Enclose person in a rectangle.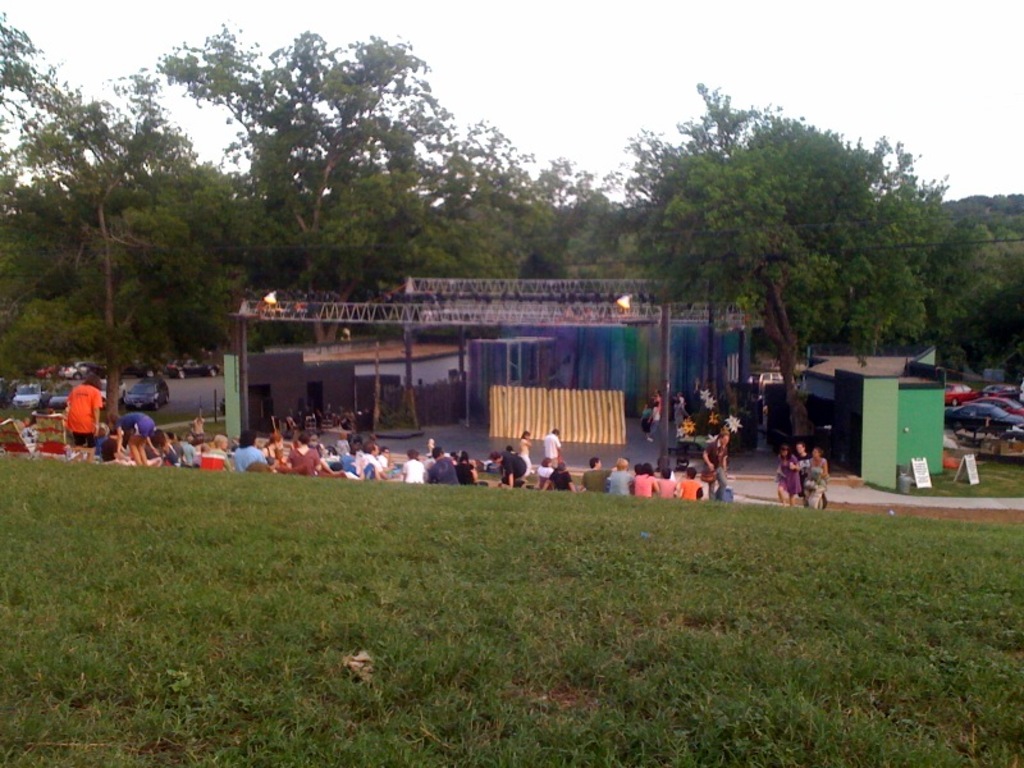
pyautogui.locateOnScreen(659, 472, 673, 500).
